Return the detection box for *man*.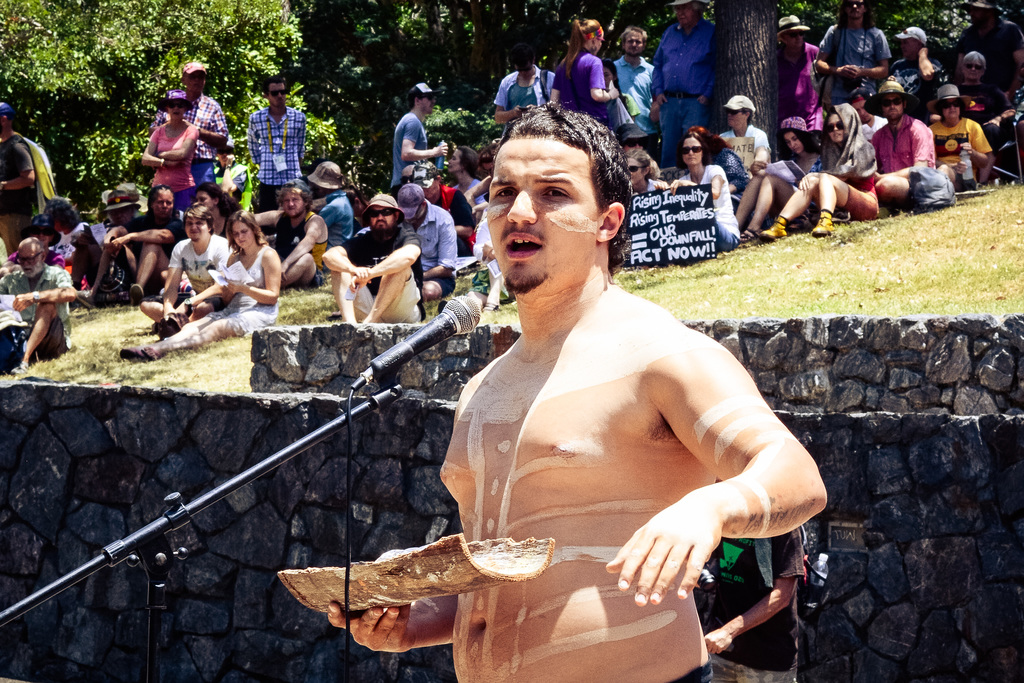
pyautogui.locateOnScreen(954, 1, 1023, 103).
